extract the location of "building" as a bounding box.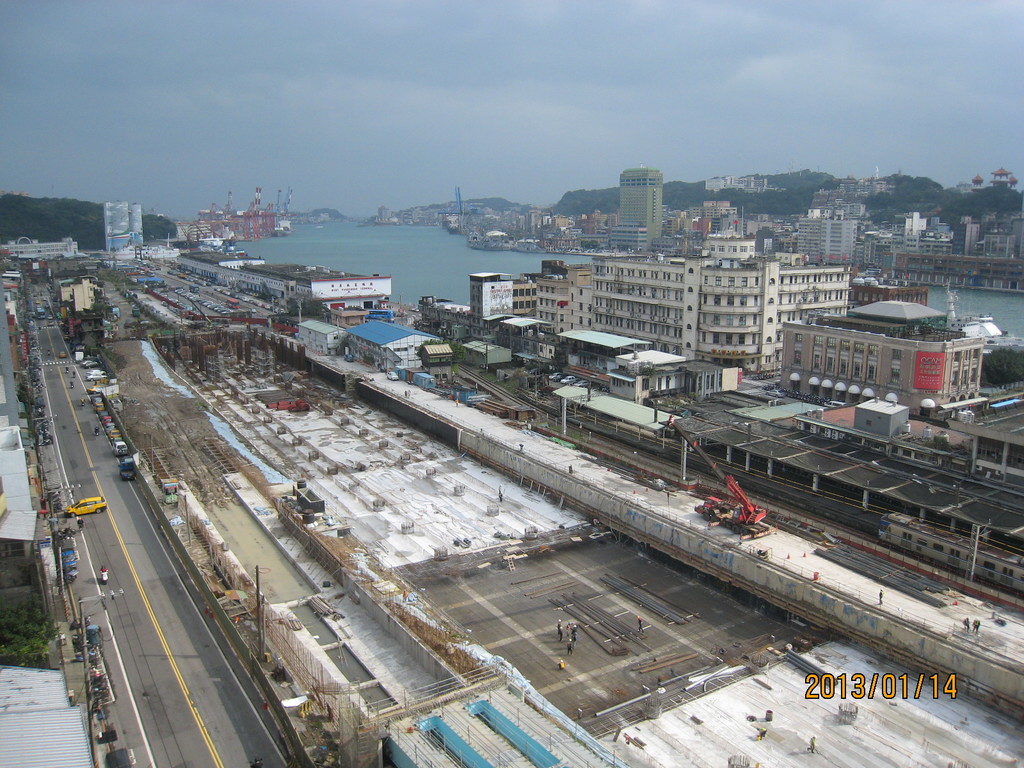
<region>696, 254, 856, 388</region>.
